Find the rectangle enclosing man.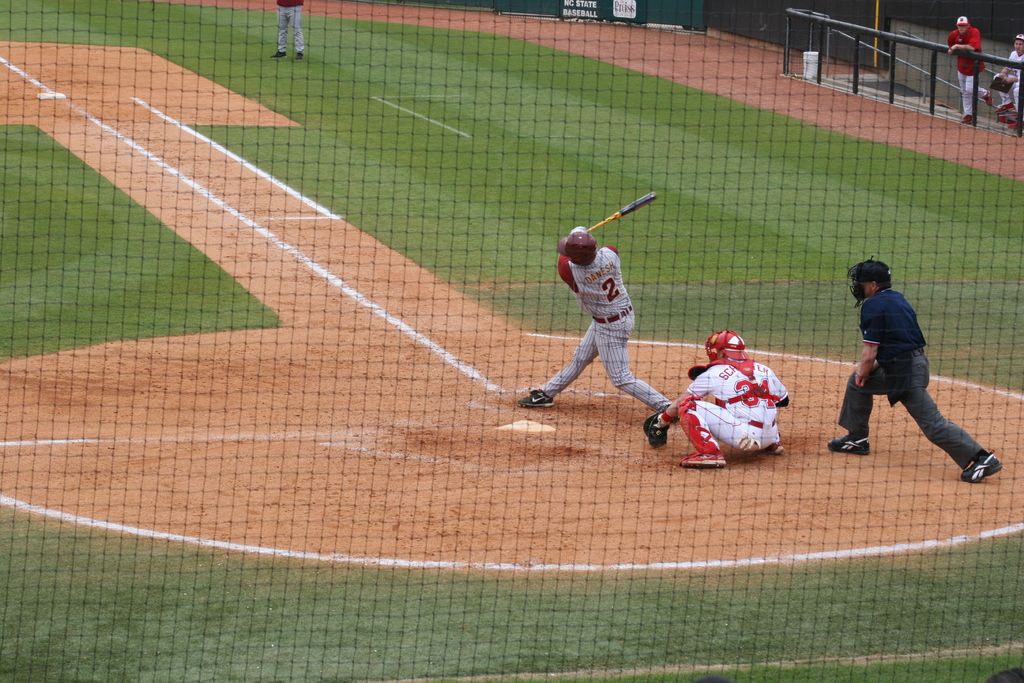
(948,15,990,126).
